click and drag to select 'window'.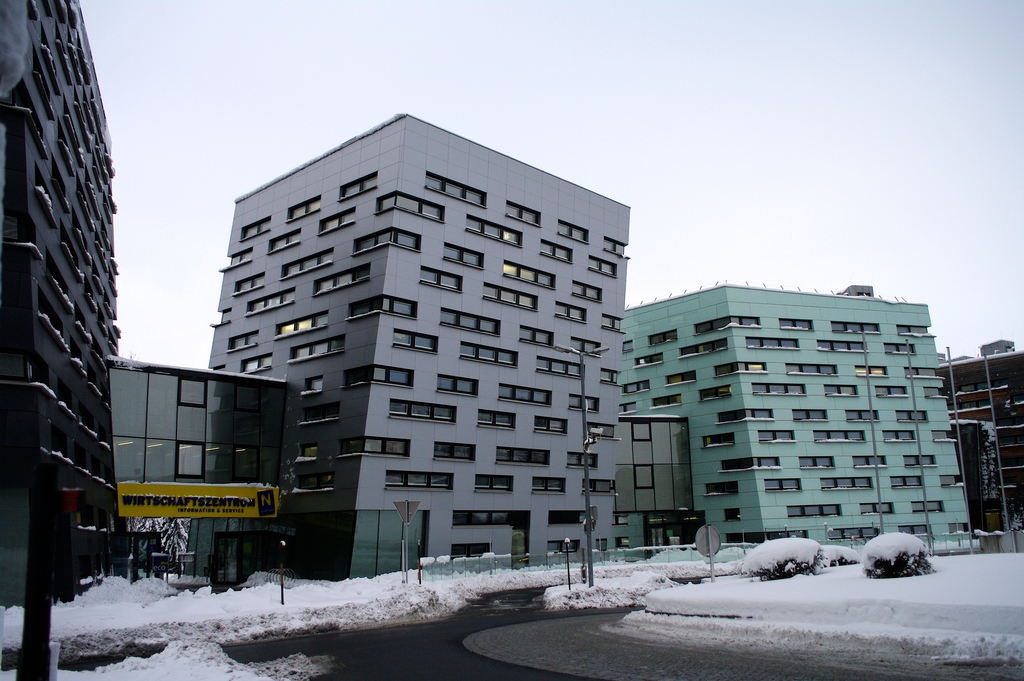
Selection: 943:474:965:488.
